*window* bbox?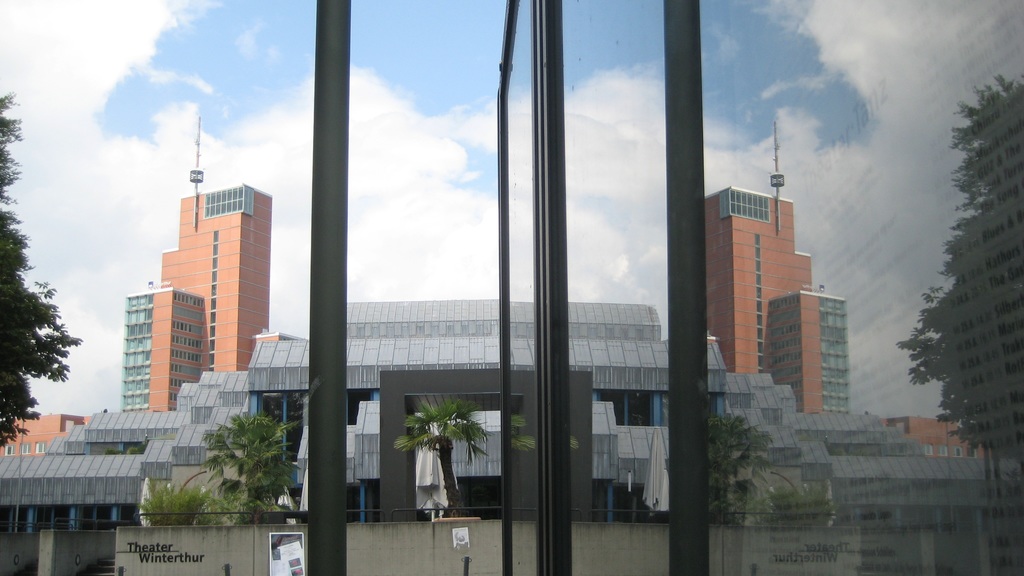
{"left": 479, "top": 0, "right": 701, "bottom": 529}
